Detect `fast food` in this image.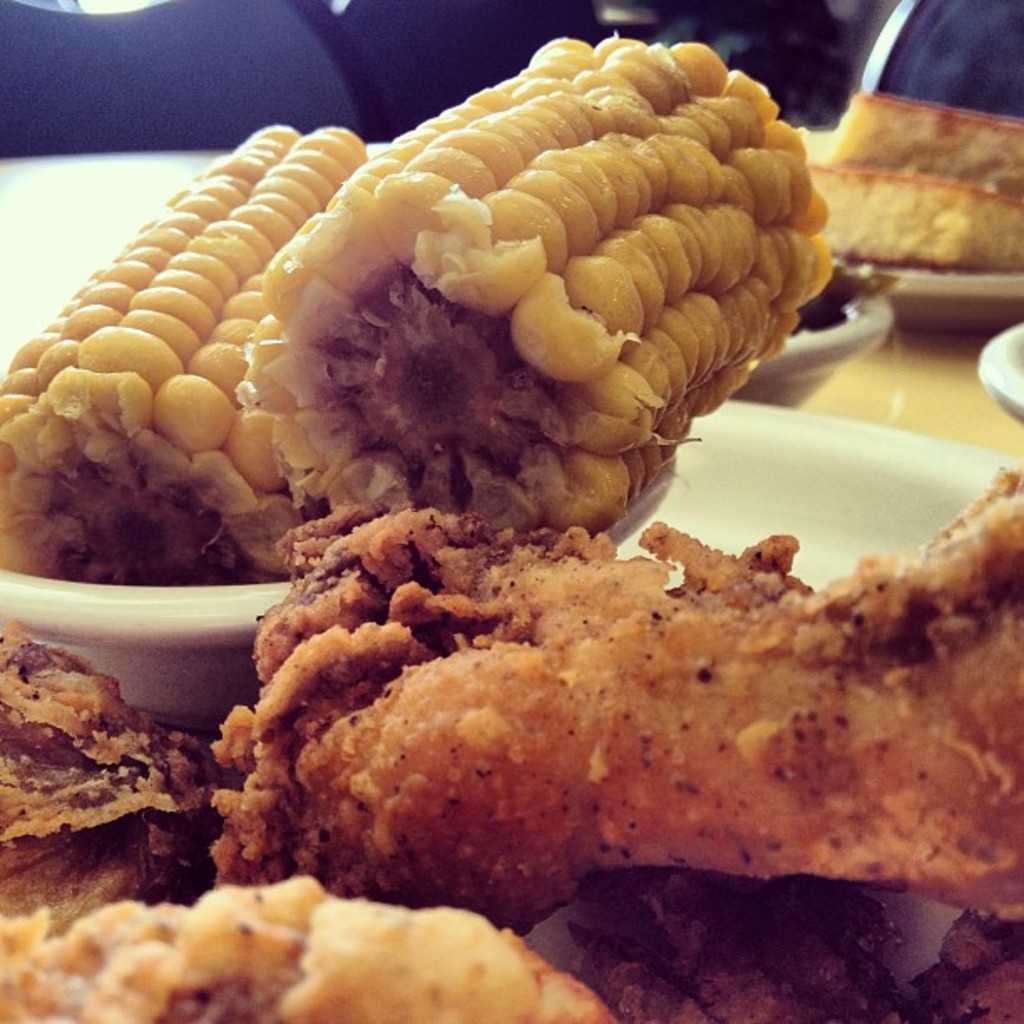
Detection: crop(216, 470, 1022, 904).
